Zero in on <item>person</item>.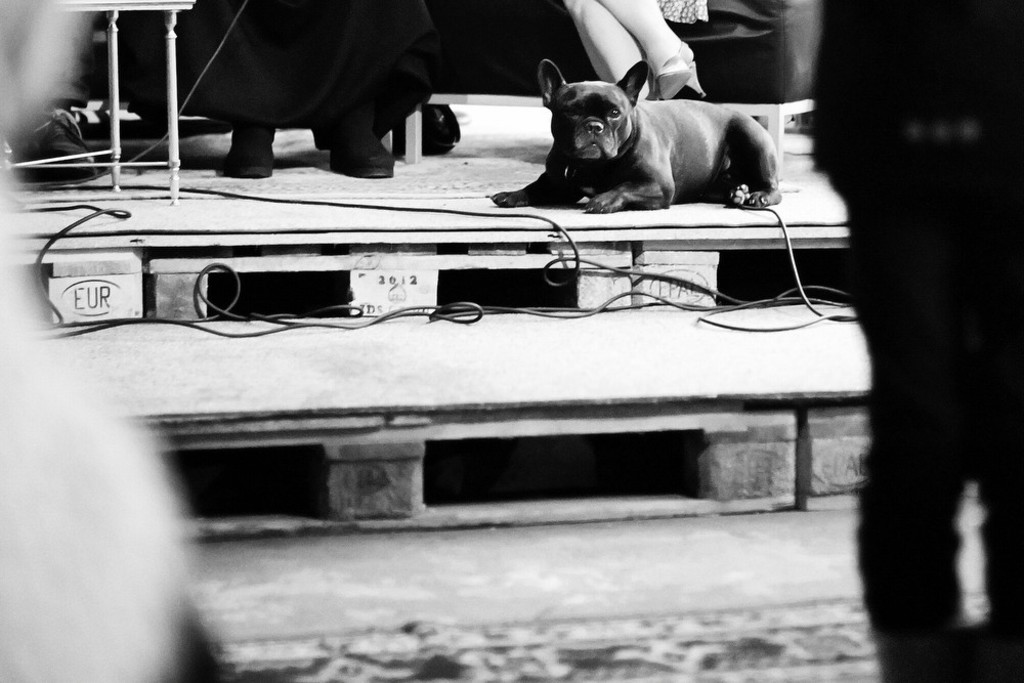
Zeroed in: box=[202, 0, 435, 177].
